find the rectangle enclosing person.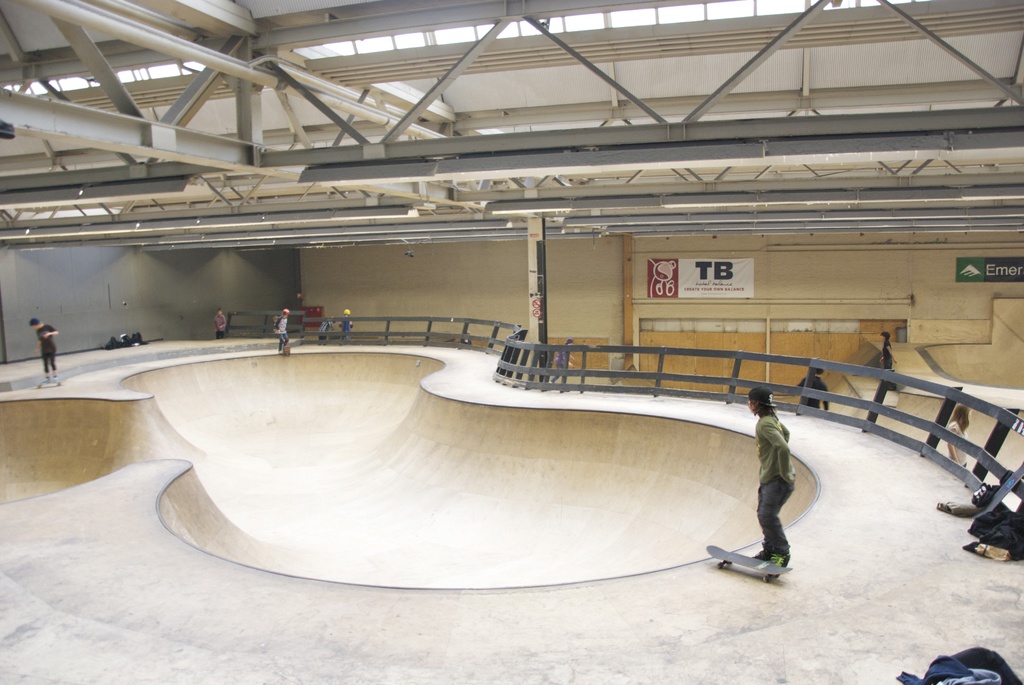
crop(27, 318, 63, 391).
